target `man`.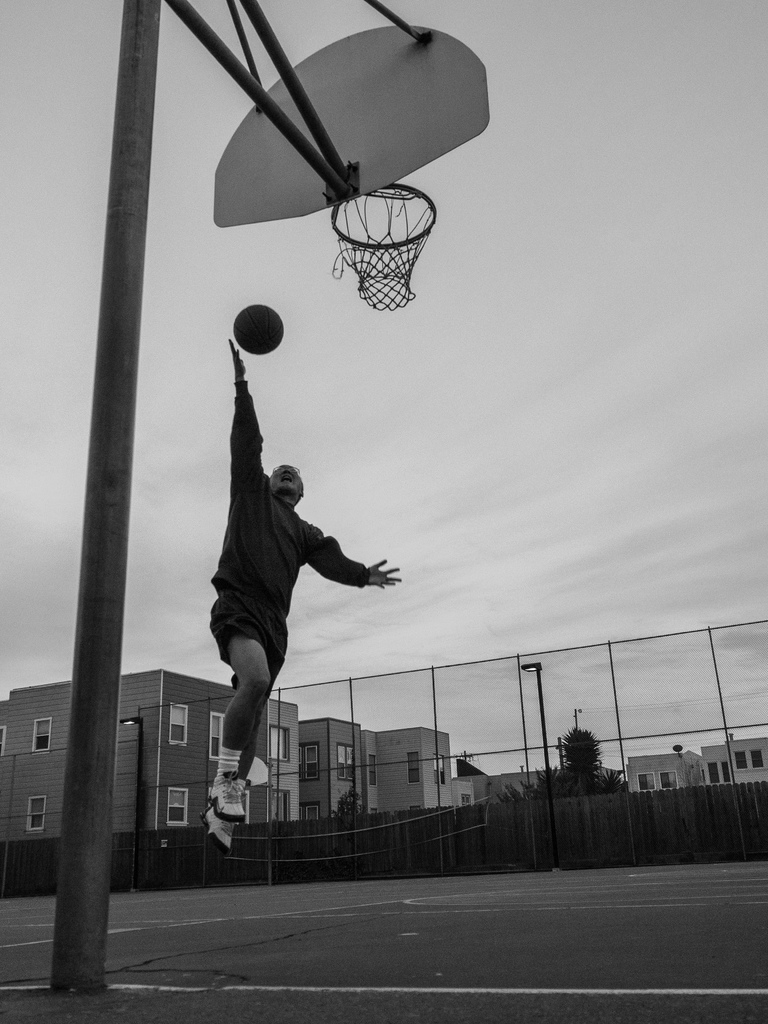
Target region: l=200, t=339, r=403, b=854.
